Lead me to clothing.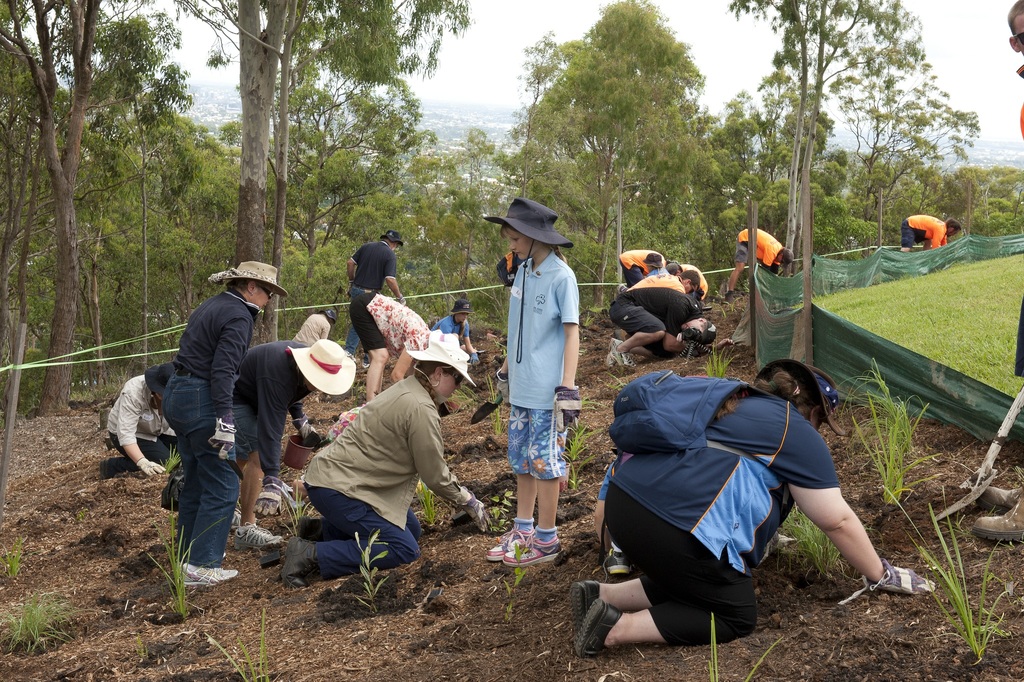
Lead to x1=1018, y1=62, x2=1023, y2=375.
